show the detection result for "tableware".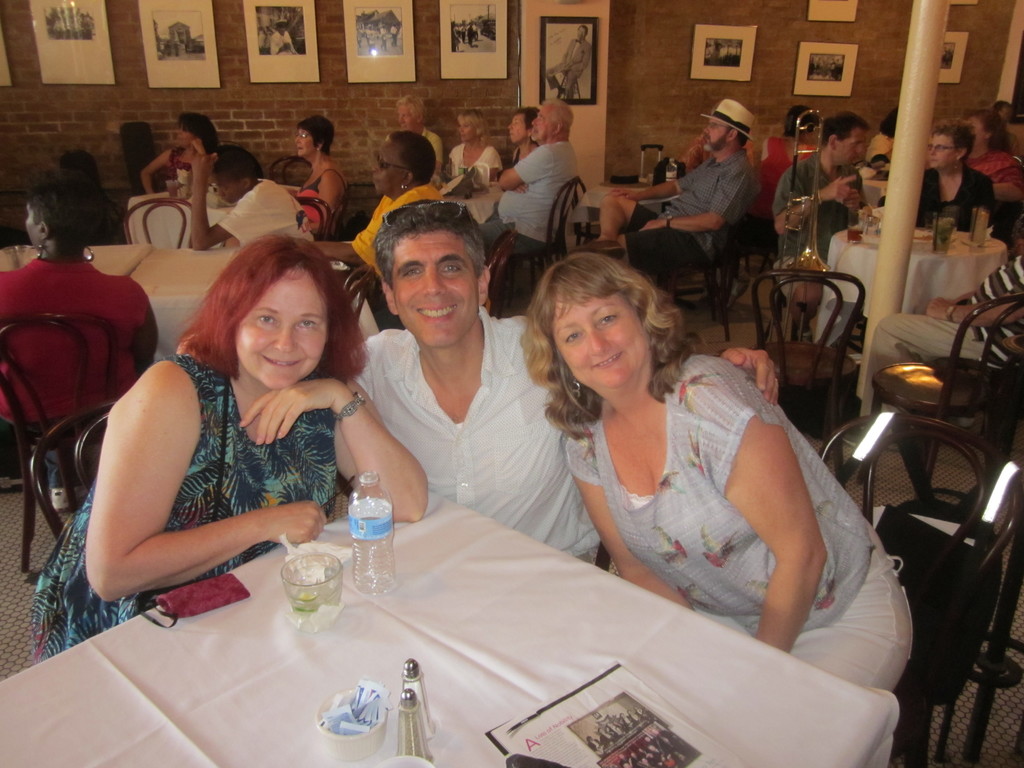
[282, 553, 345, 635].
